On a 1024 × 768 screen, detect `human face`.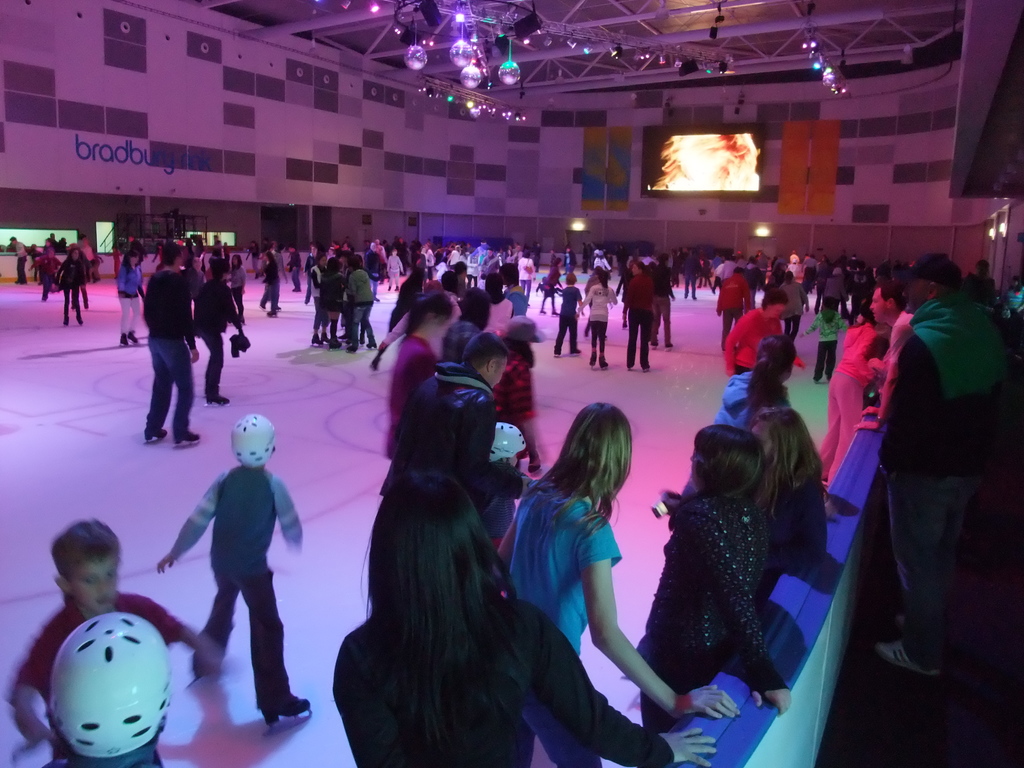
{"left": 690, "top": 451, "right": 699, "bottom": 486}.
